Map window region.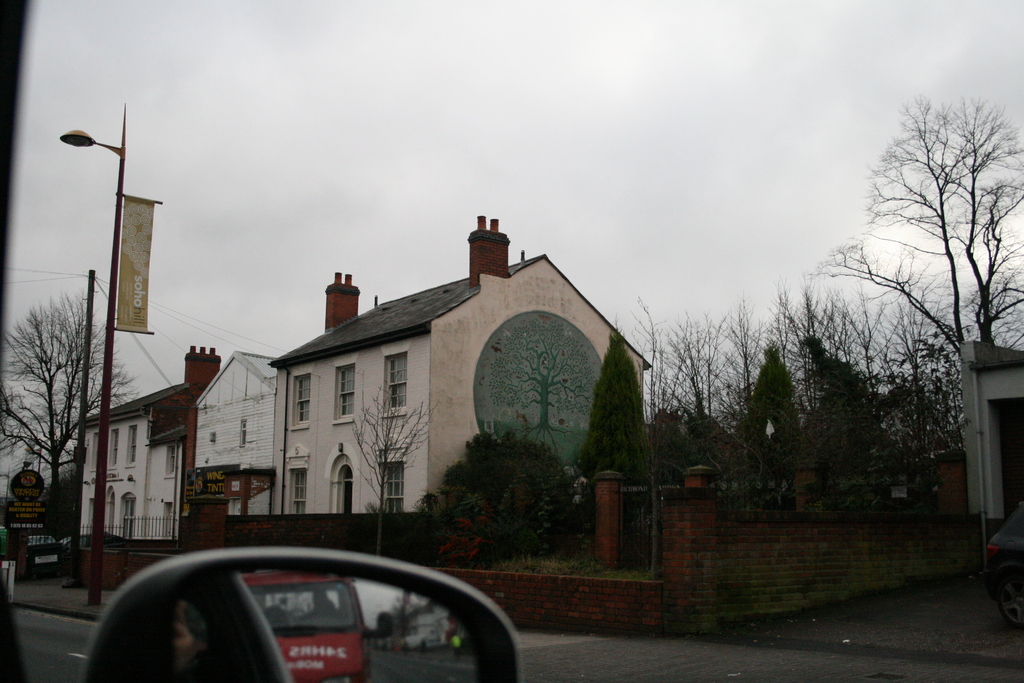
Mapped to <box>340,366,356,418</box>.
